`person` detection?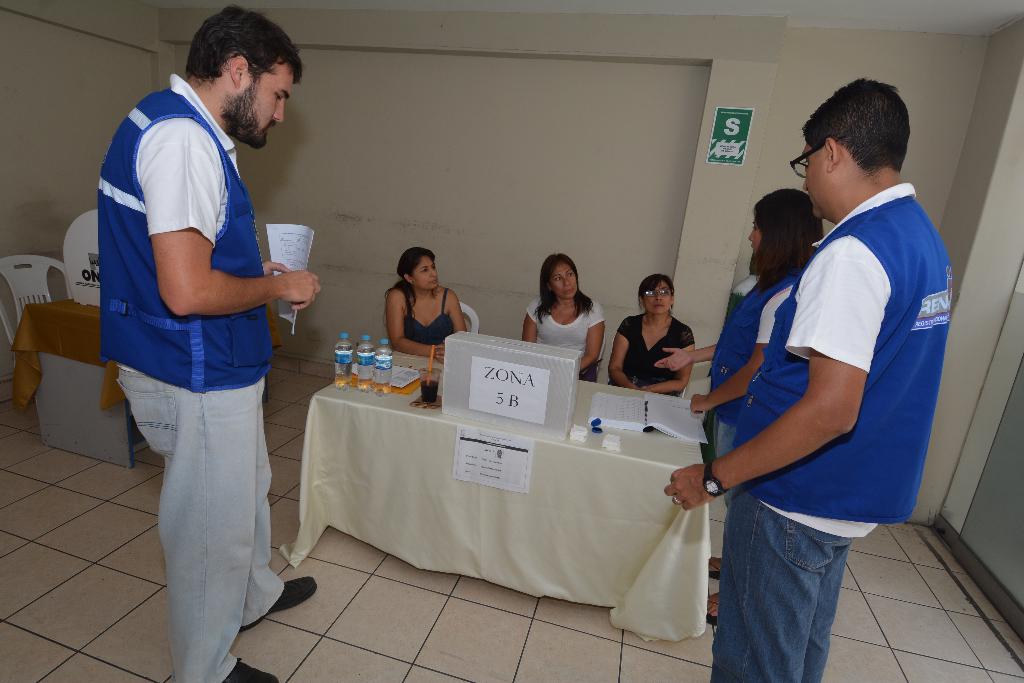
(87,15,311,672)
